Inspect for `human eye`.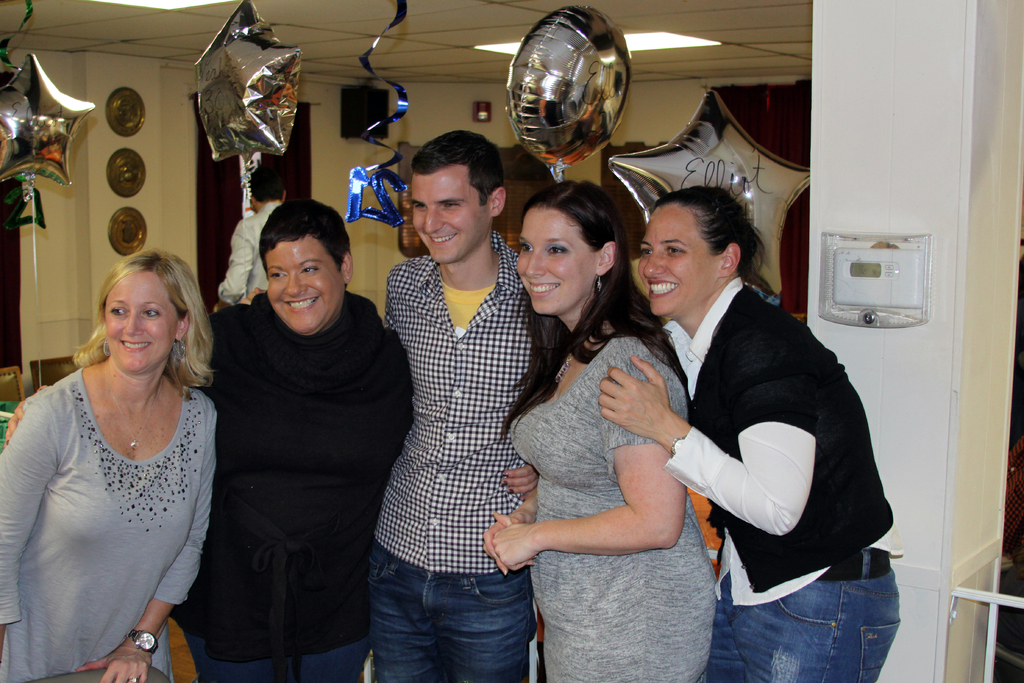
Inspection: [left=301, top=264, right=317, bottom=273].
